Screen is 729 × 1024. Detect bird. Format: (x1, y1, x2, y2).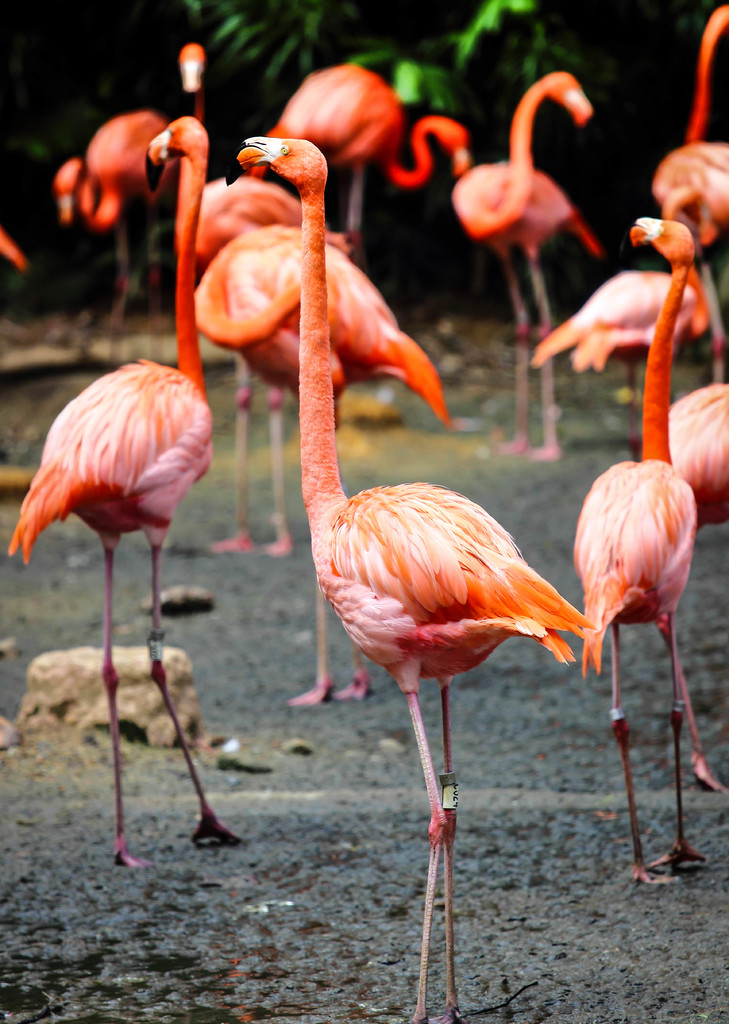
(232, 219, 648, 966).
